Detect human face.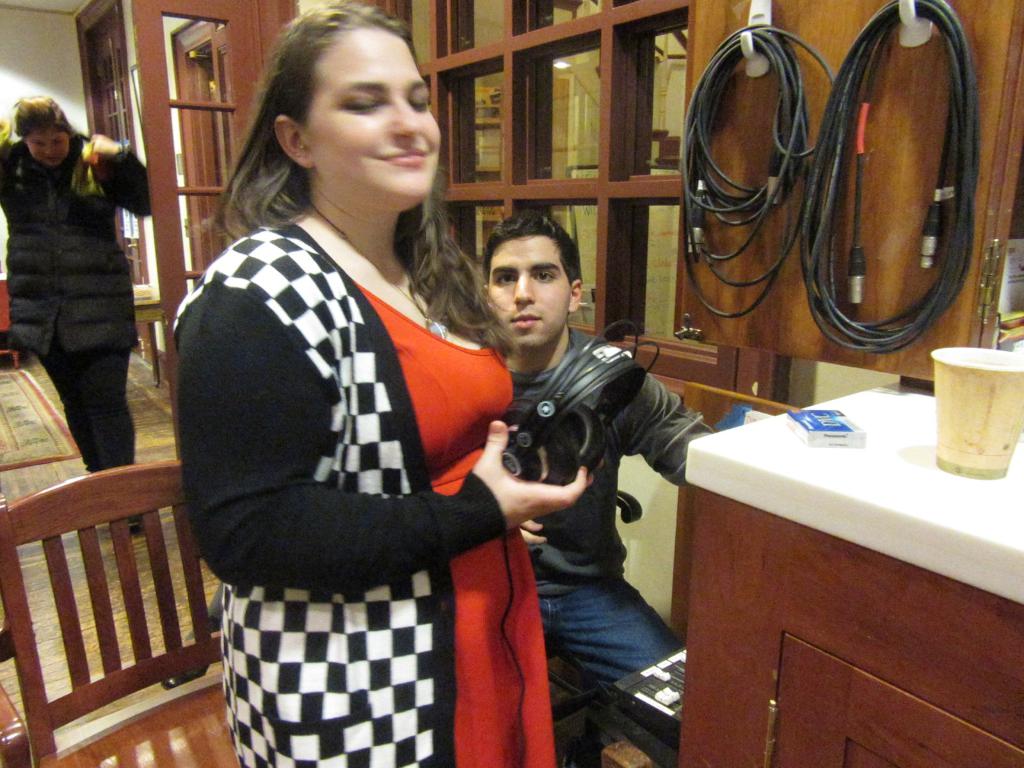
Detected at BBox(488, 227, 573, 351).
